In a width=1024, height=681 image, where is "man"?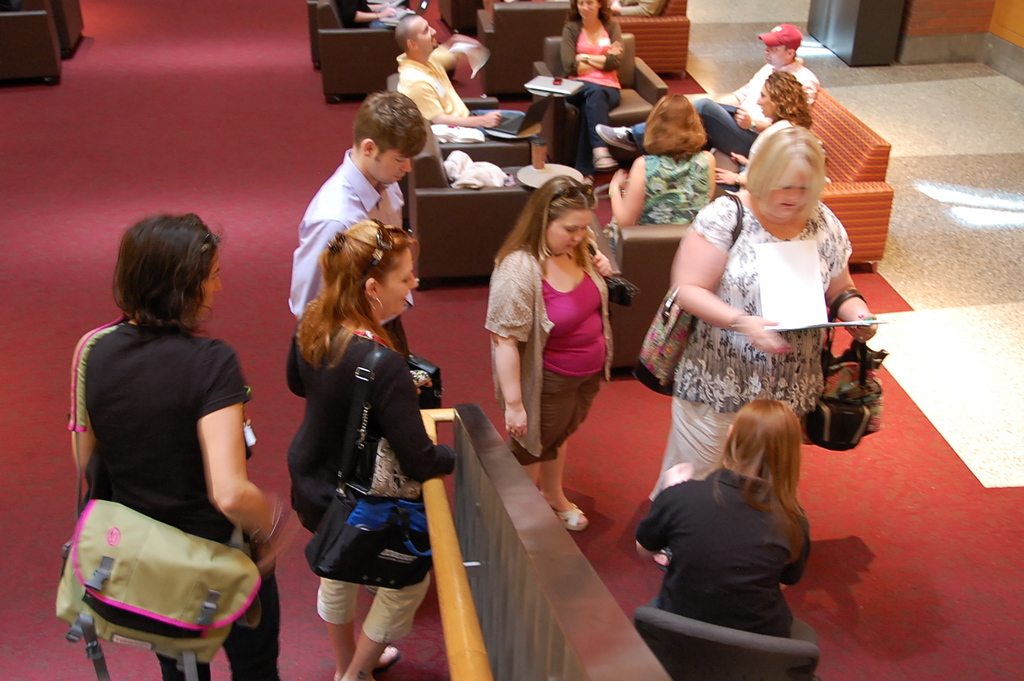
l=596, t=21, r=819, b=162.
